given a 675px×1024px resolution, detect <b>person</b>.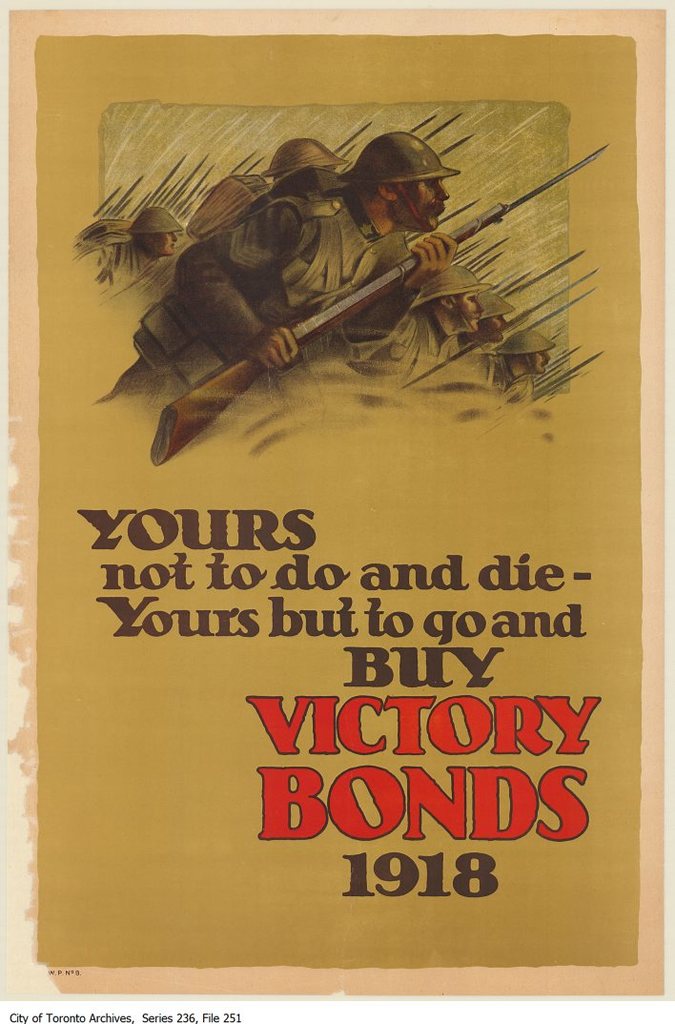
{"left": 79, "top": 206, "right": 187, "bottom": 297}.
